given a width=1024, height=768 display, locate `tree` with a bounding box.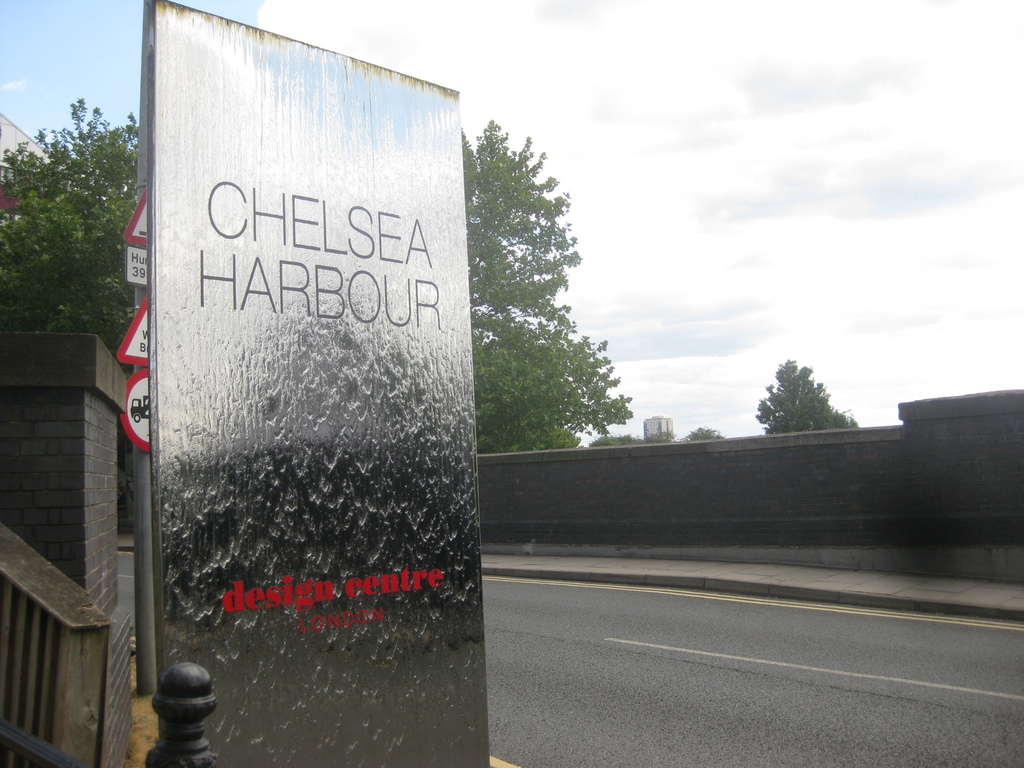
Located: [left=684, top=423, right=722, bottom=440].
